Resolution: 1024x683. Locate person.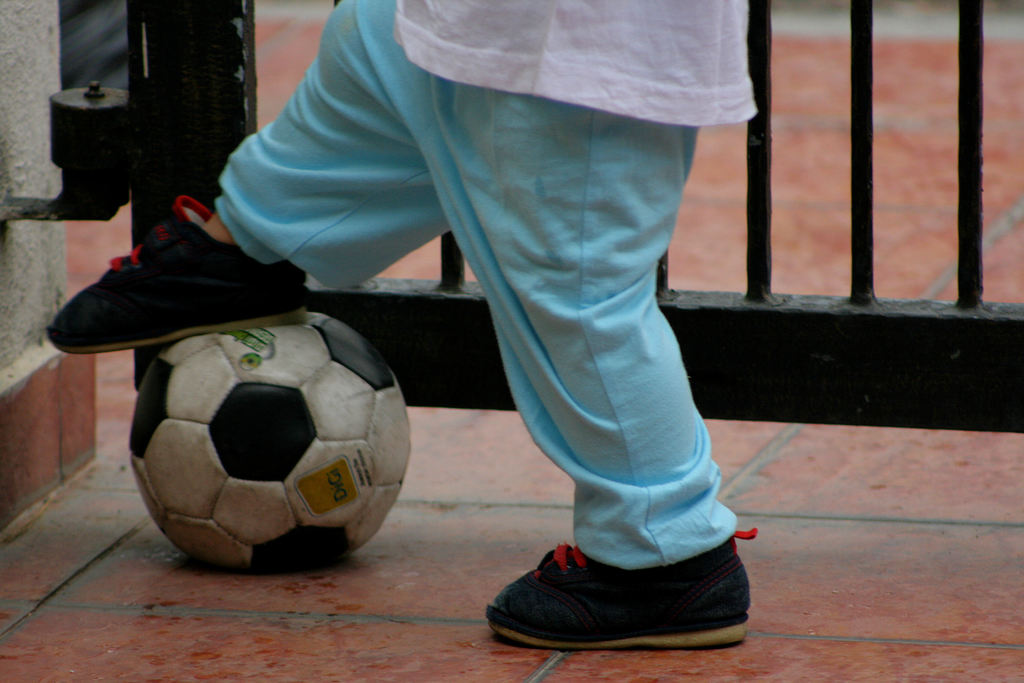
191:0:770:647.
